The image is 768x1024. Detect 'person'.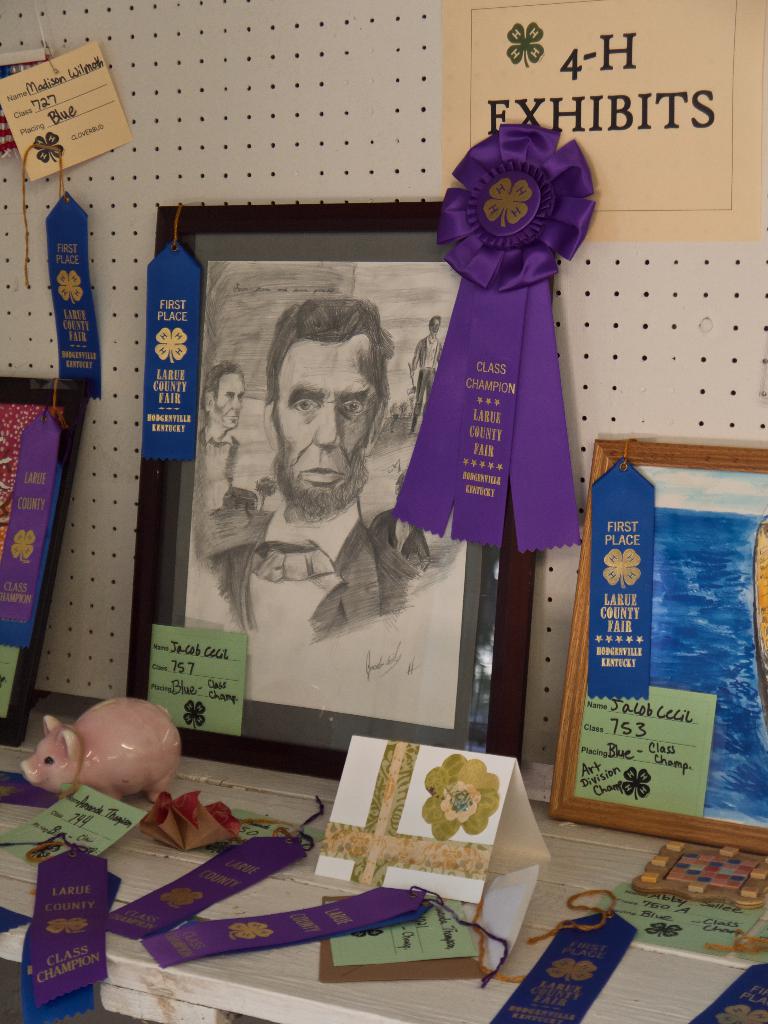
Detection: 200, 292, 394, 634.
